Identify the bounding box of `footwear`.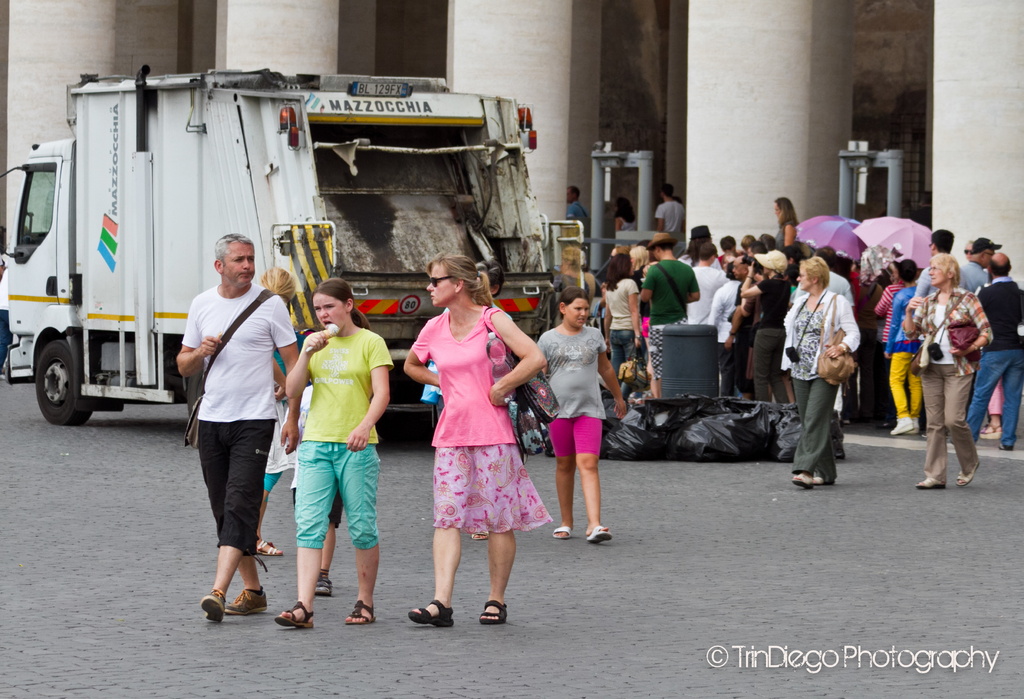
crop(228, 583, 271, 611).
